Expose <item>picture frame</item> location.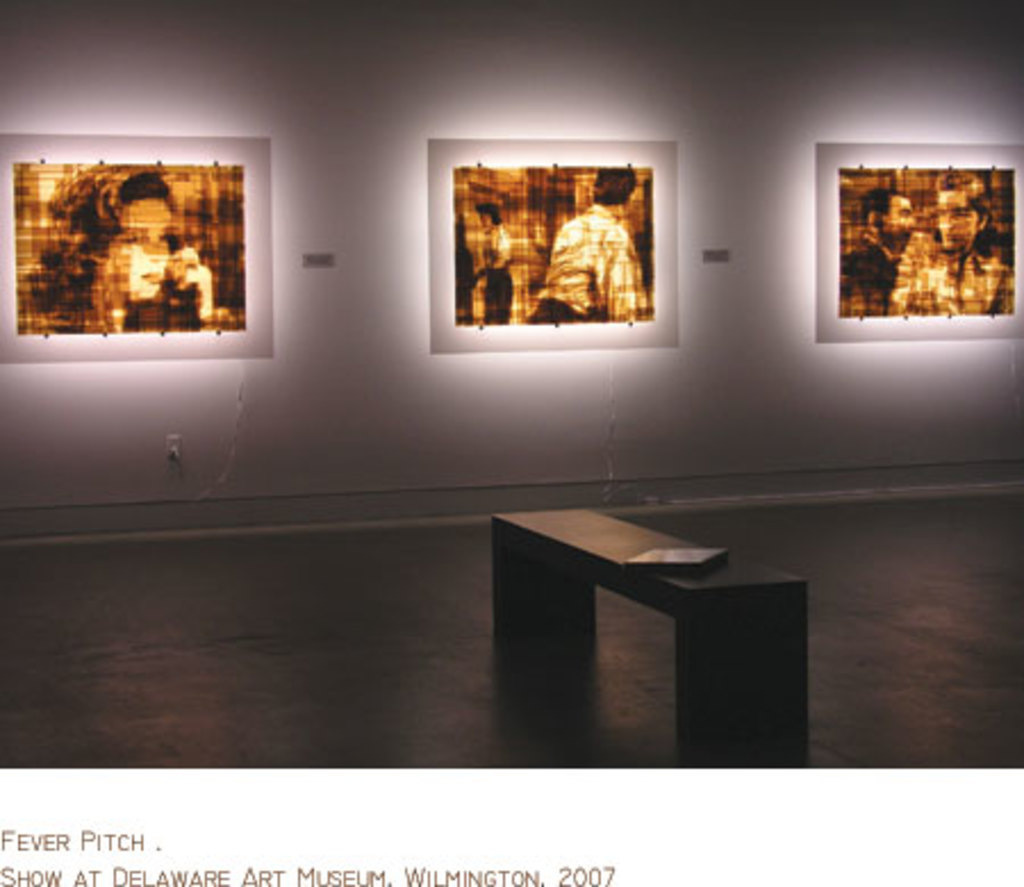
Exposed at (x1=812, y1=141, x2=1022, y2=343).
